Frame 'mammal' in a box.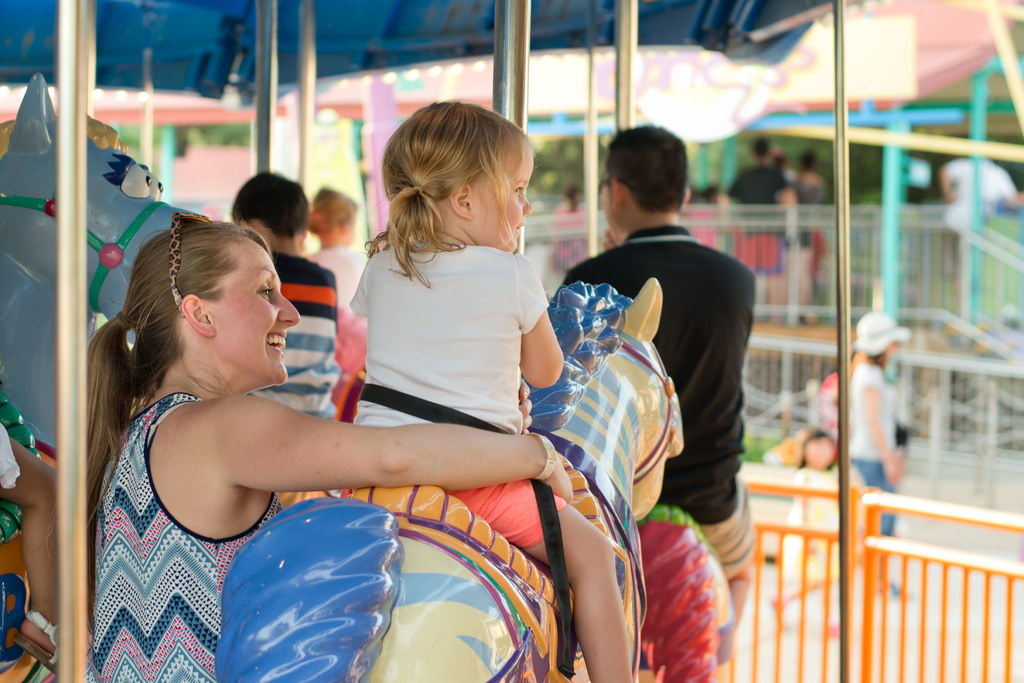
<bbox>846, 312, 906, 599</bbox>.
